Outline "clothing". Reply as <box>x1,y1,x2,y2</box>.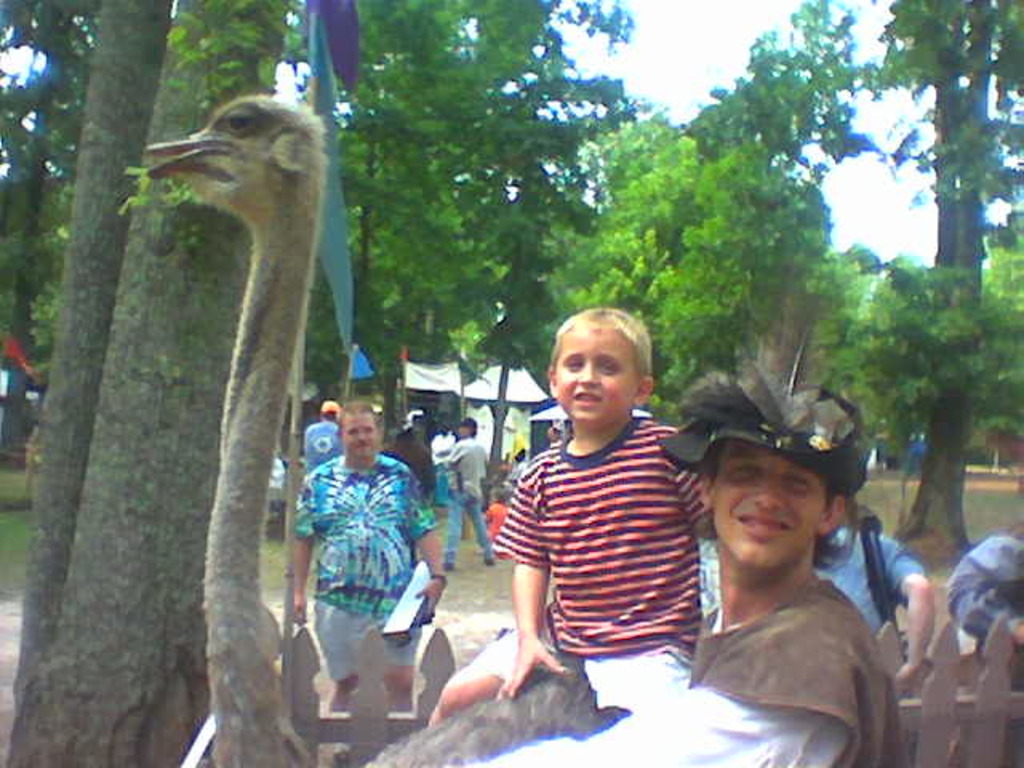
<box>478,386,698,683</box>.
